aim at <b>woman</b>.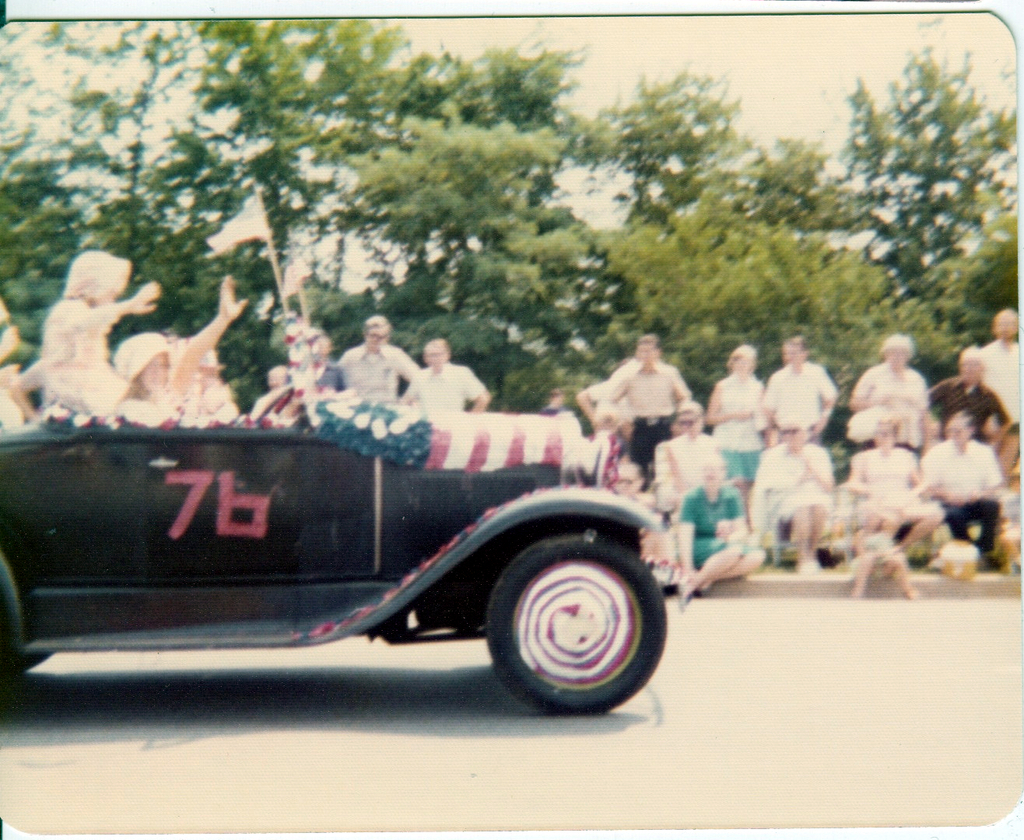
Aimed at bbox(755, 412, 833, 580).
